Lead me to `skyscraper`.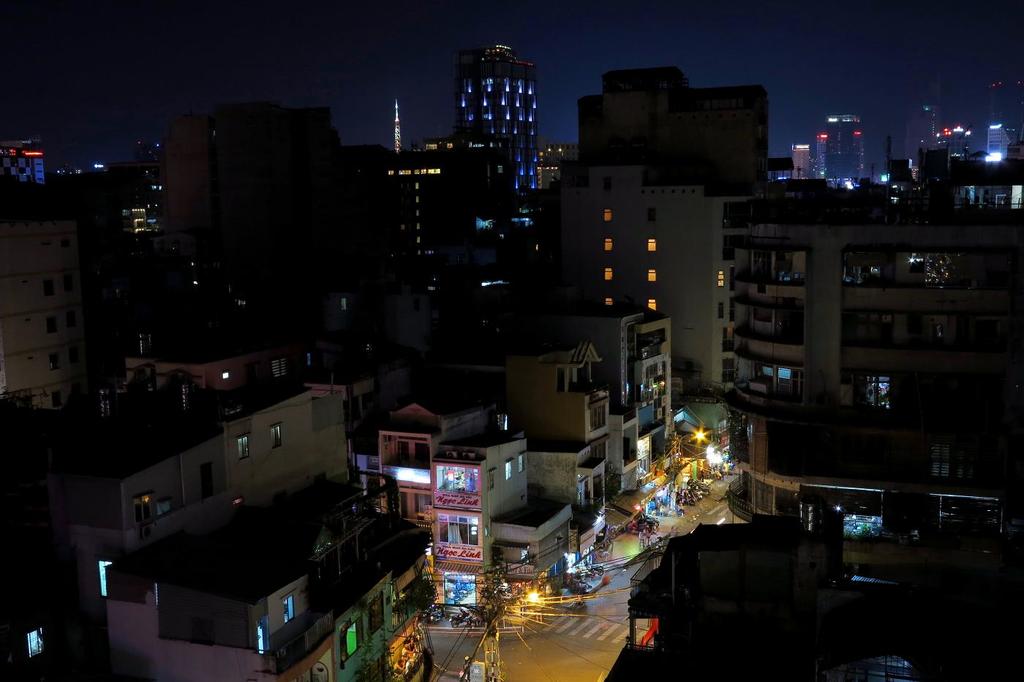
Lead to x1=812 y1=115 x2=861 y2=174.
